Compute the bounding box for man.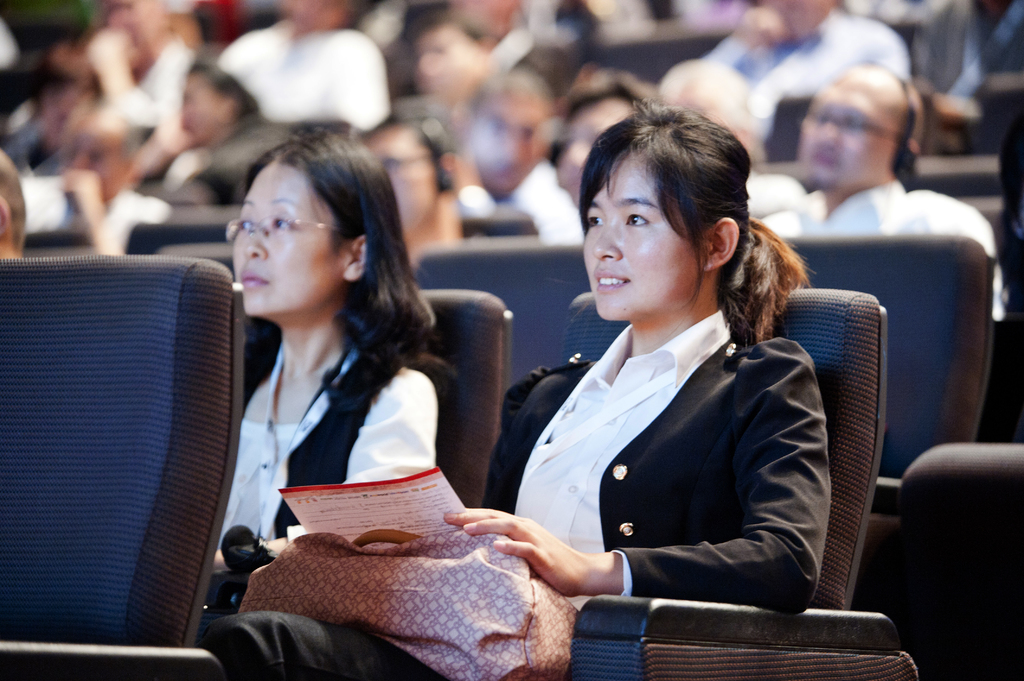
[450, 0, 568, 88].
